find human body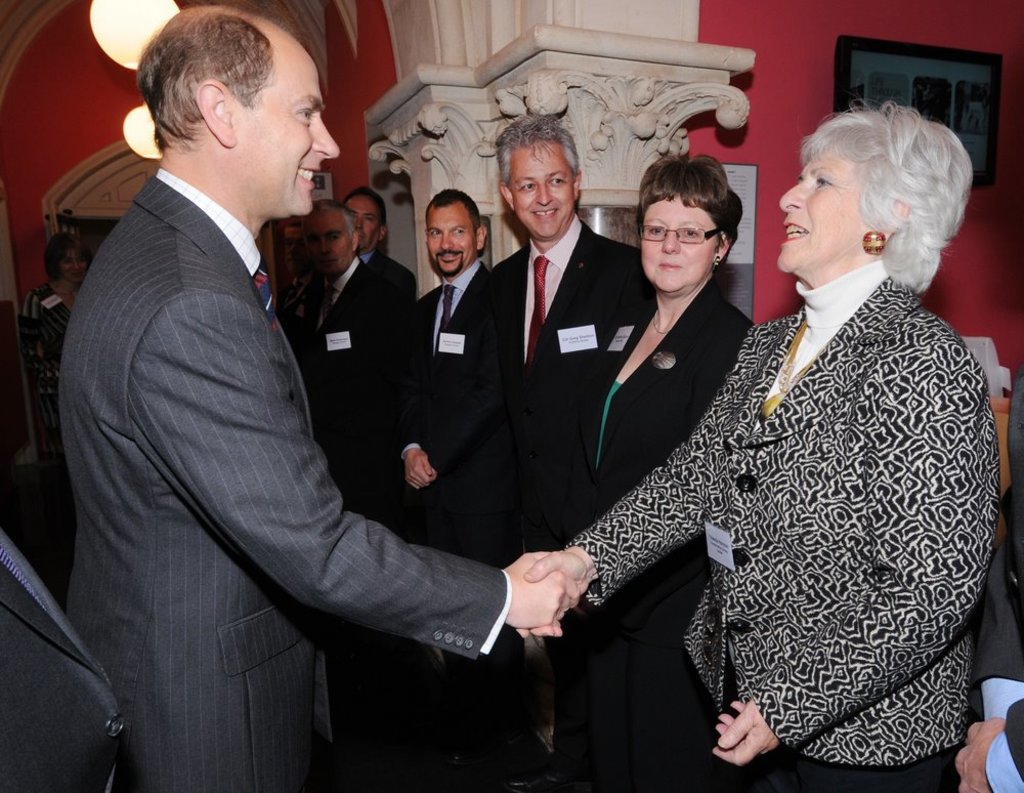
x1=470, y1=211, x2=634, y2=511
